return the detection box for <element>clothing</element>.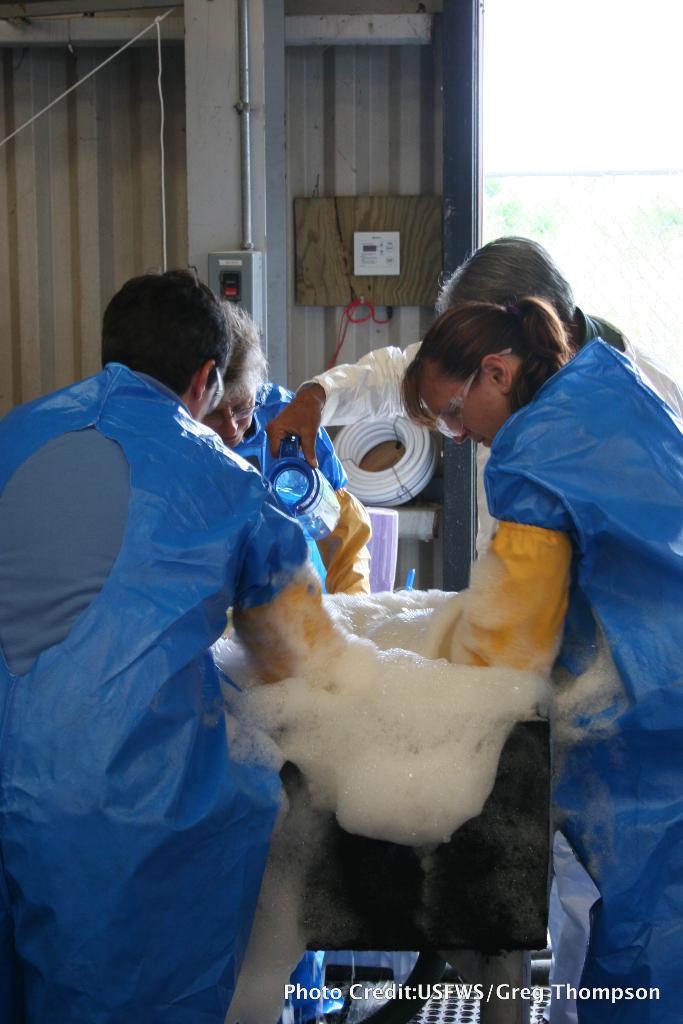
rect(440, 337, 682, 1020).
